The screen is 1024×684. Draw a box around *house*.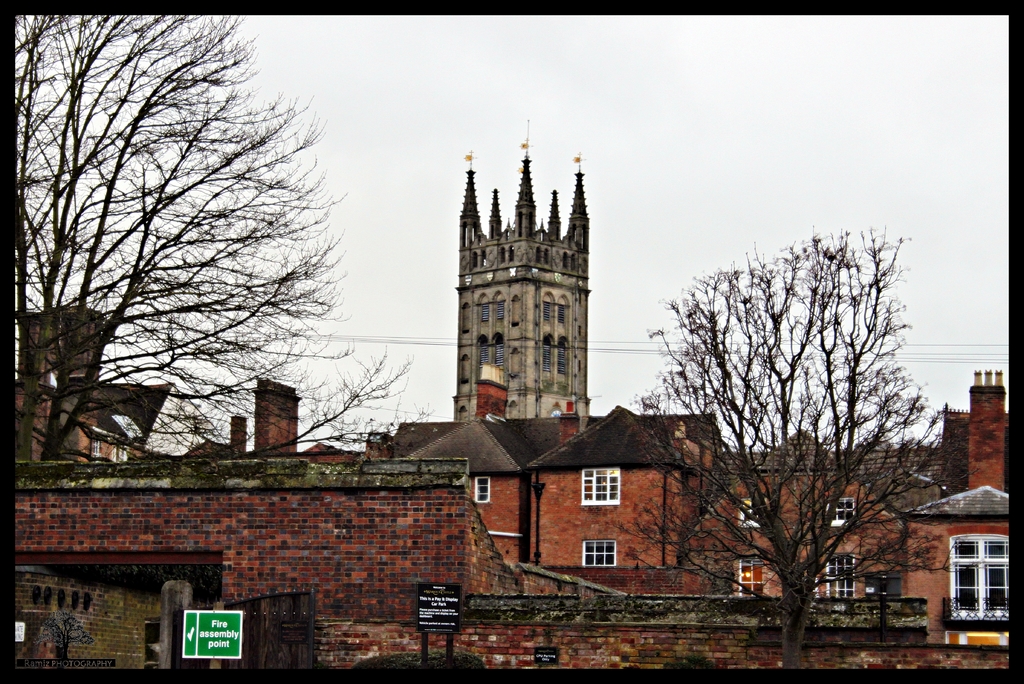
l=381, t=409, r=740, b=592.
